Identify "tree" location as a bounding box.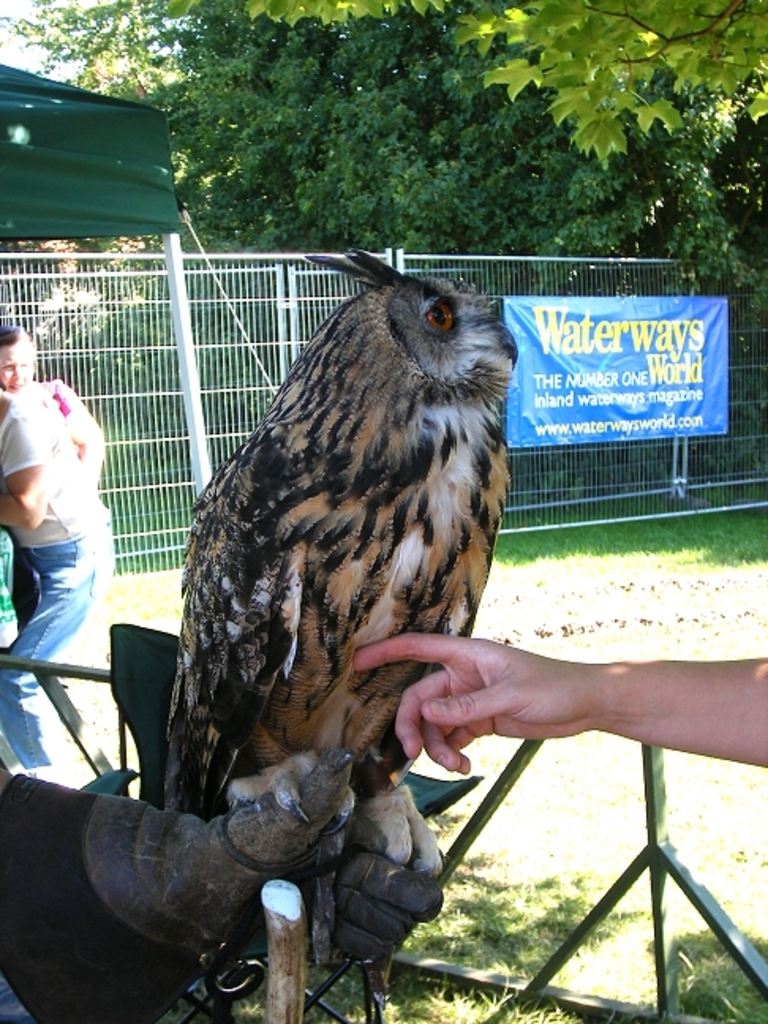
[x1=0, y1=0, x2=766, y2=512].
